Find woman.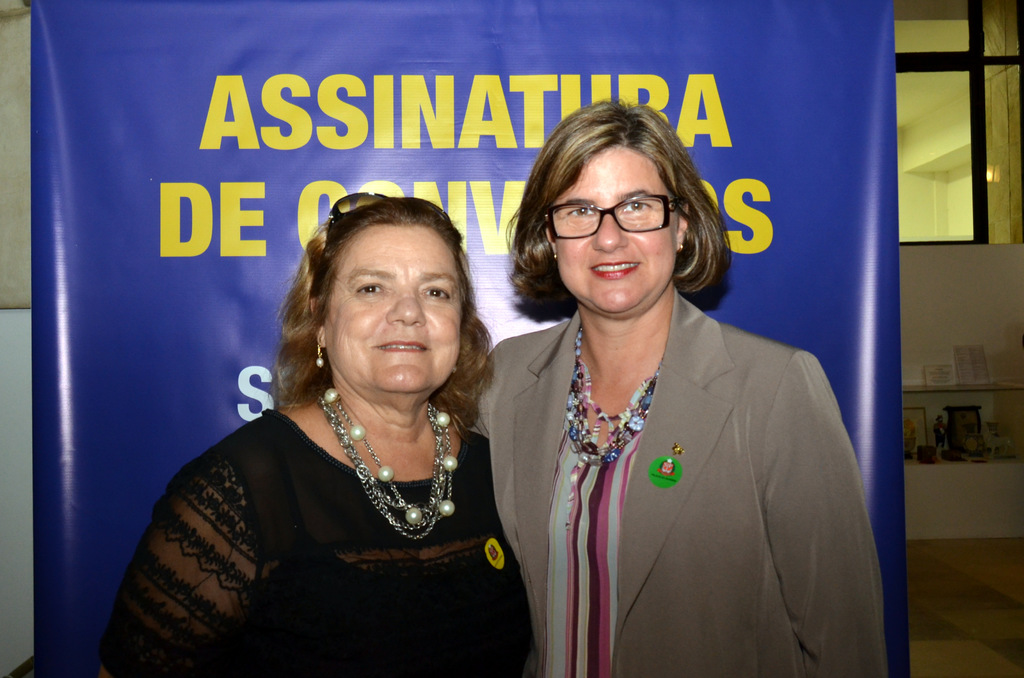
(97, 193, 538, 677).
